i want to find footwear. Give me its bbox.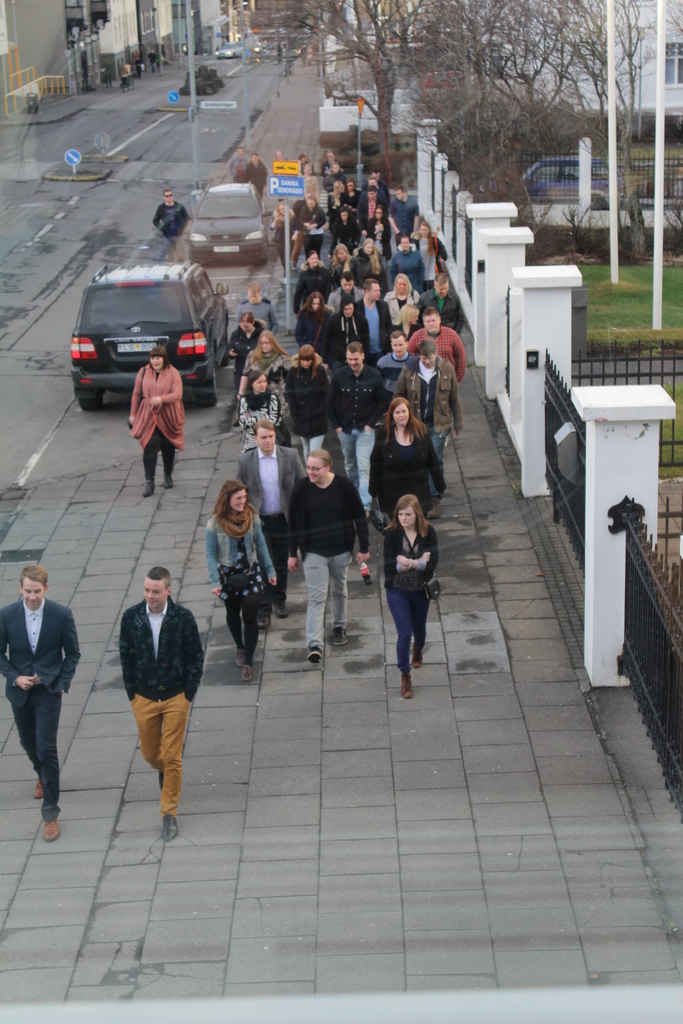
box(409, 639, 425, 669).
